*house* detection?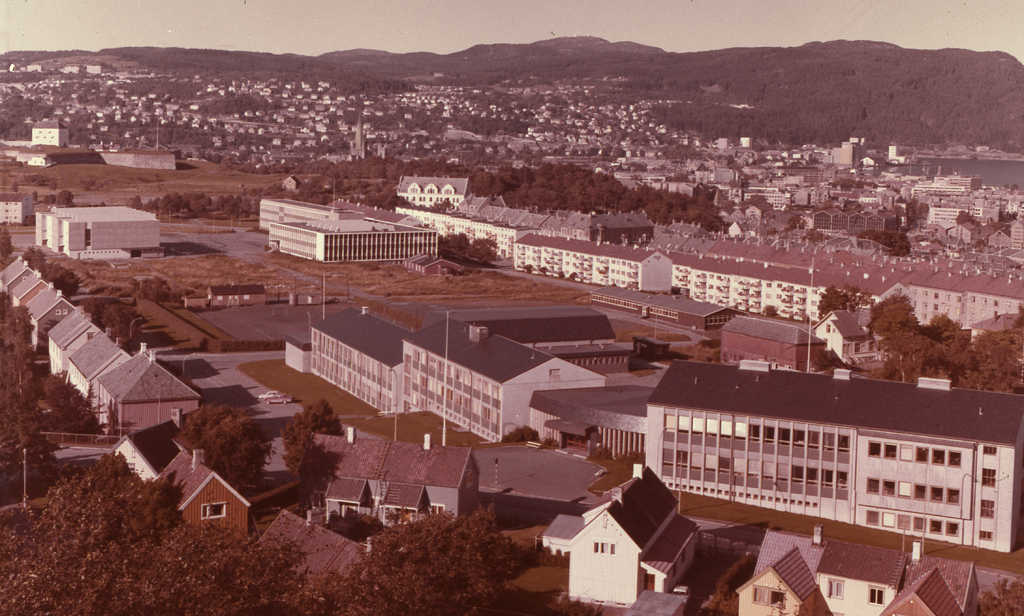
[0,250,203,437]
